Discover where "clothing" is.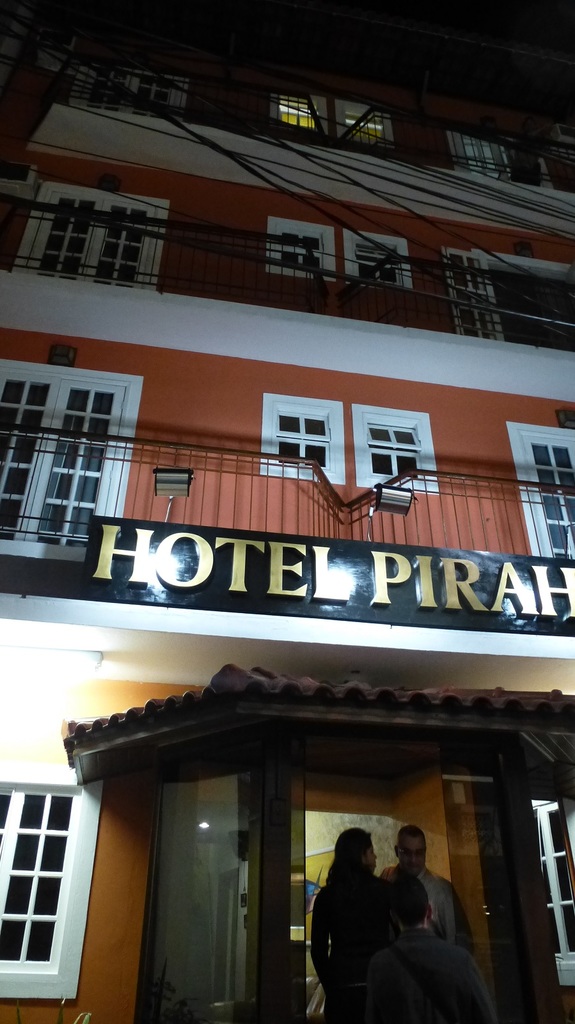
Discovered at x1=383, y1=867, x2=465, y2=941.
